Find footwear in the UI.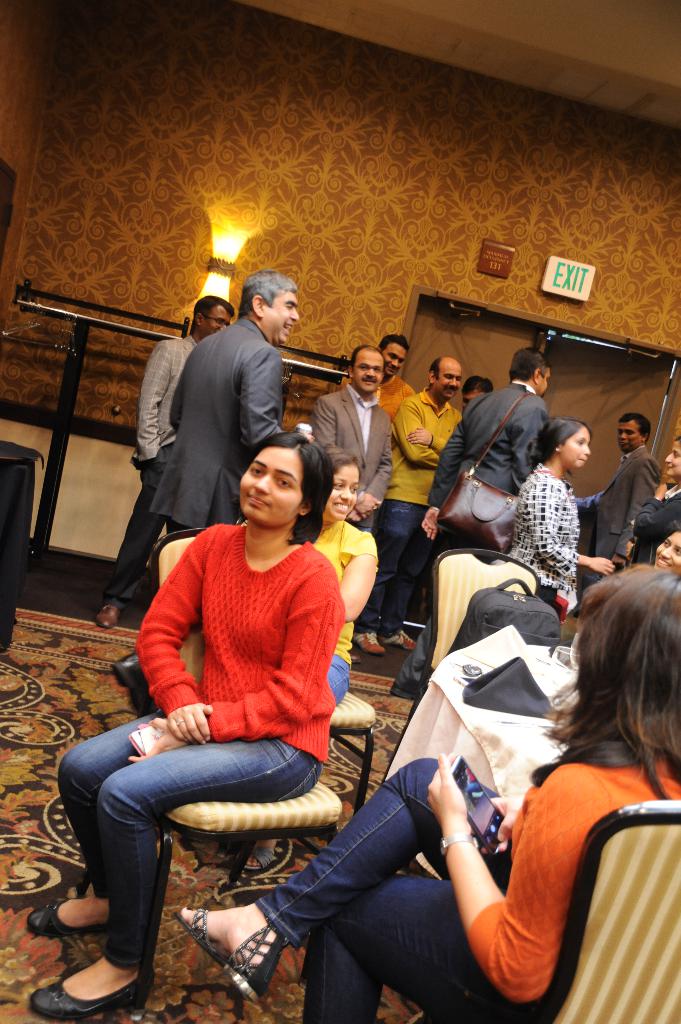
UI element at x1=100 y1=602 x2=113 y2=623.
